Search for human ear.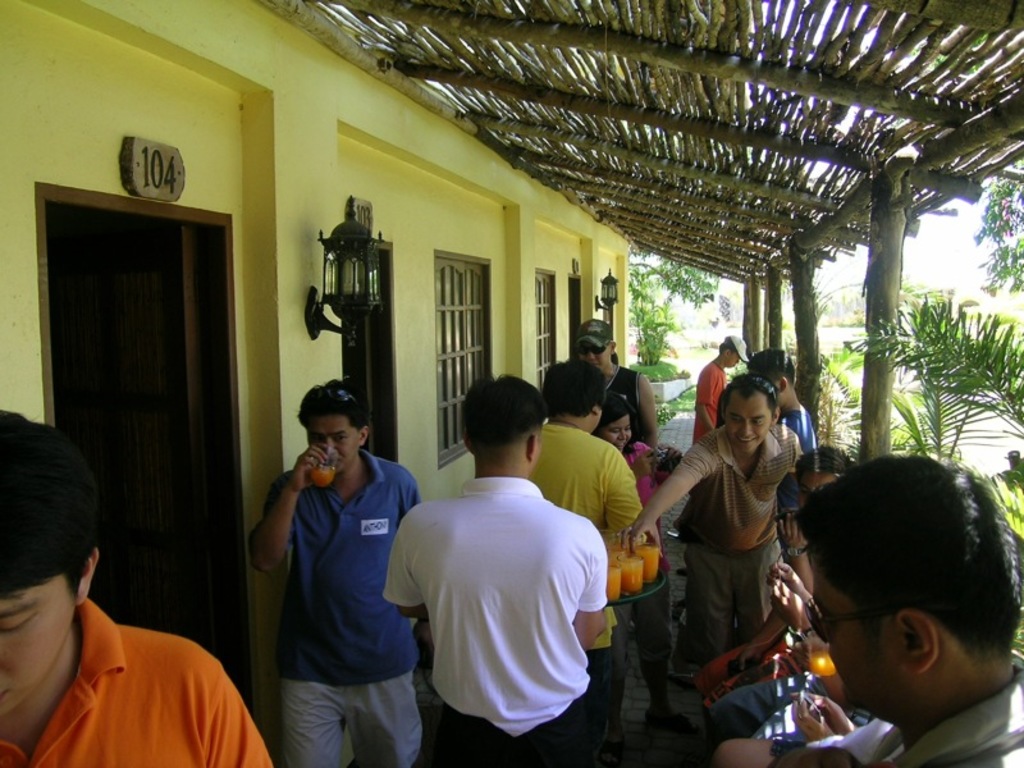
Found at detection(774, 376, 790, 393).
